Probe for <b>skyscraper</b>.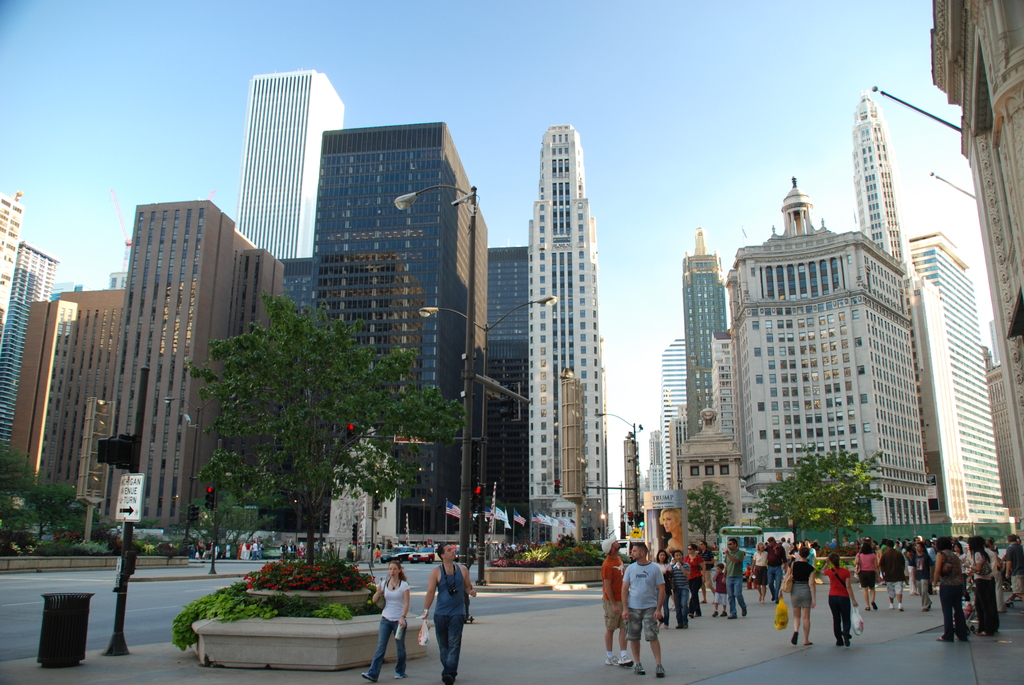
Probe result: 685:224:734:445.
